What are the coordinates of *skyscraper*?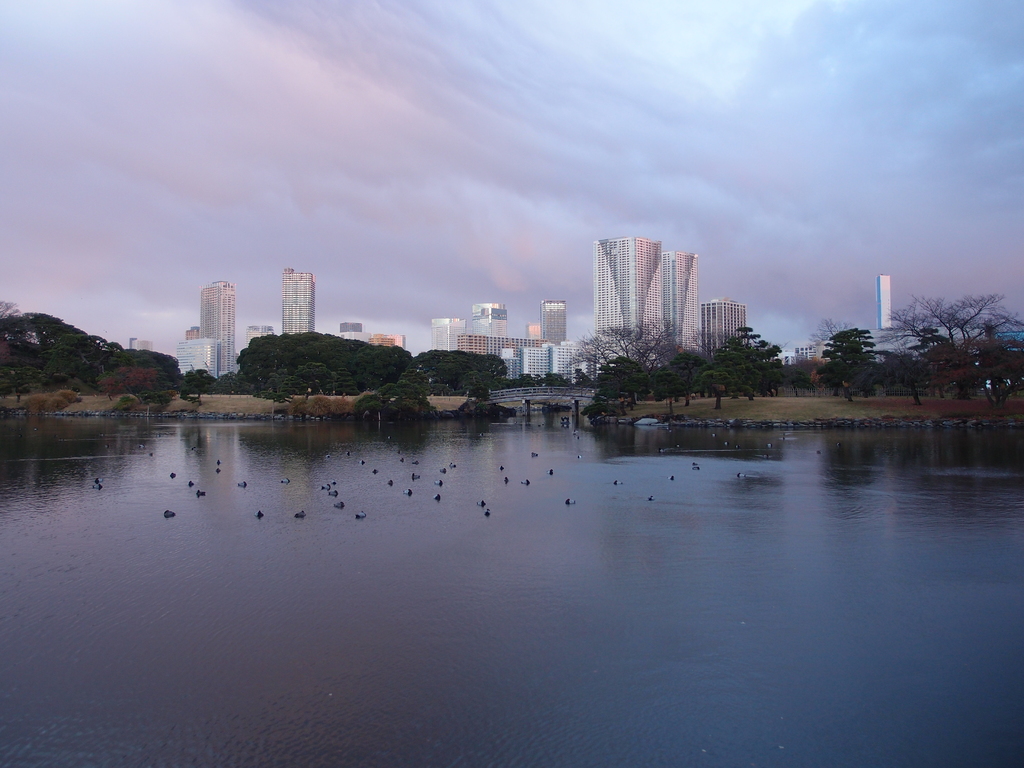
locate(196, 280, 236, 378).
